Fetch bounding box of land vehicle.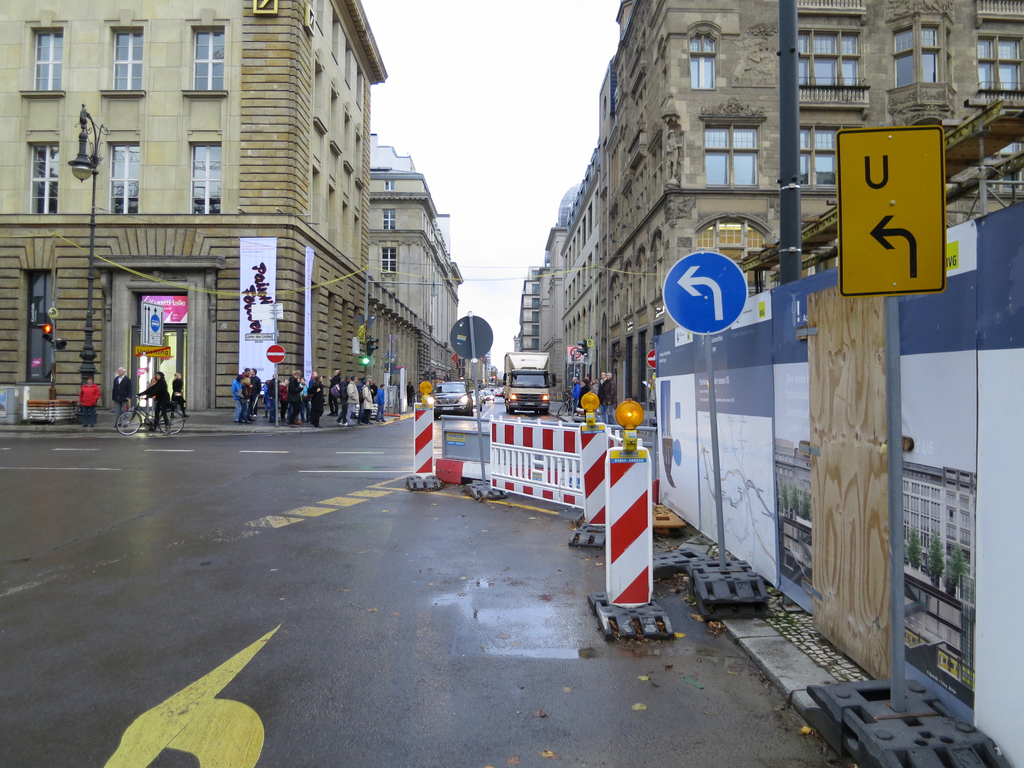
Bbox: x1=469, y1=387, x2=484, y2=412.
